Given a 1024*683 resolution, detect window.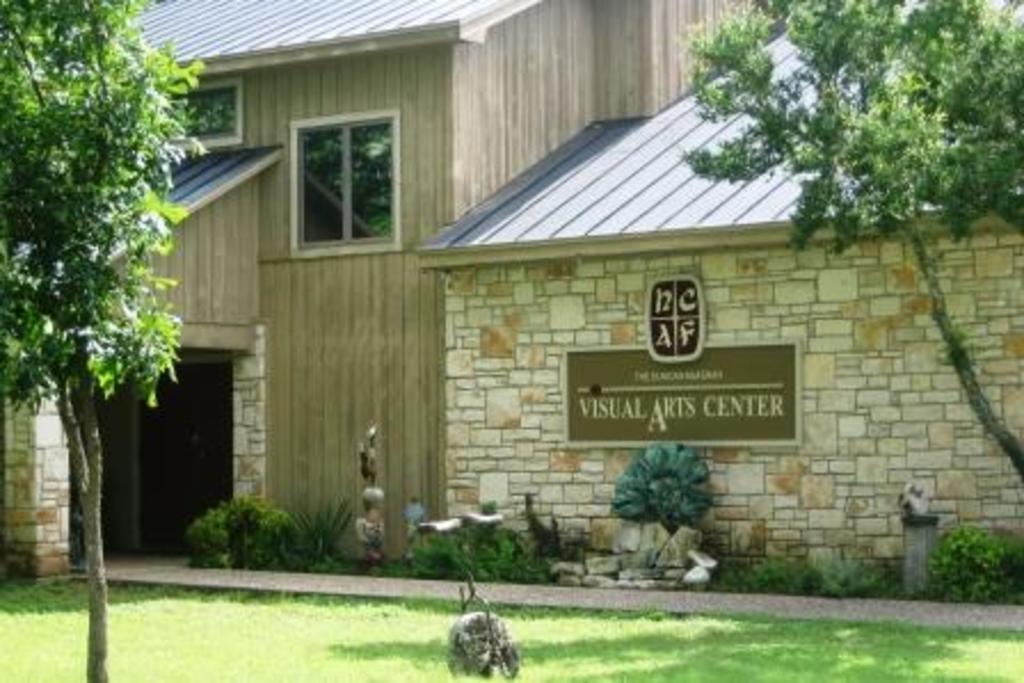
rect(155, 73, 242, 146).
